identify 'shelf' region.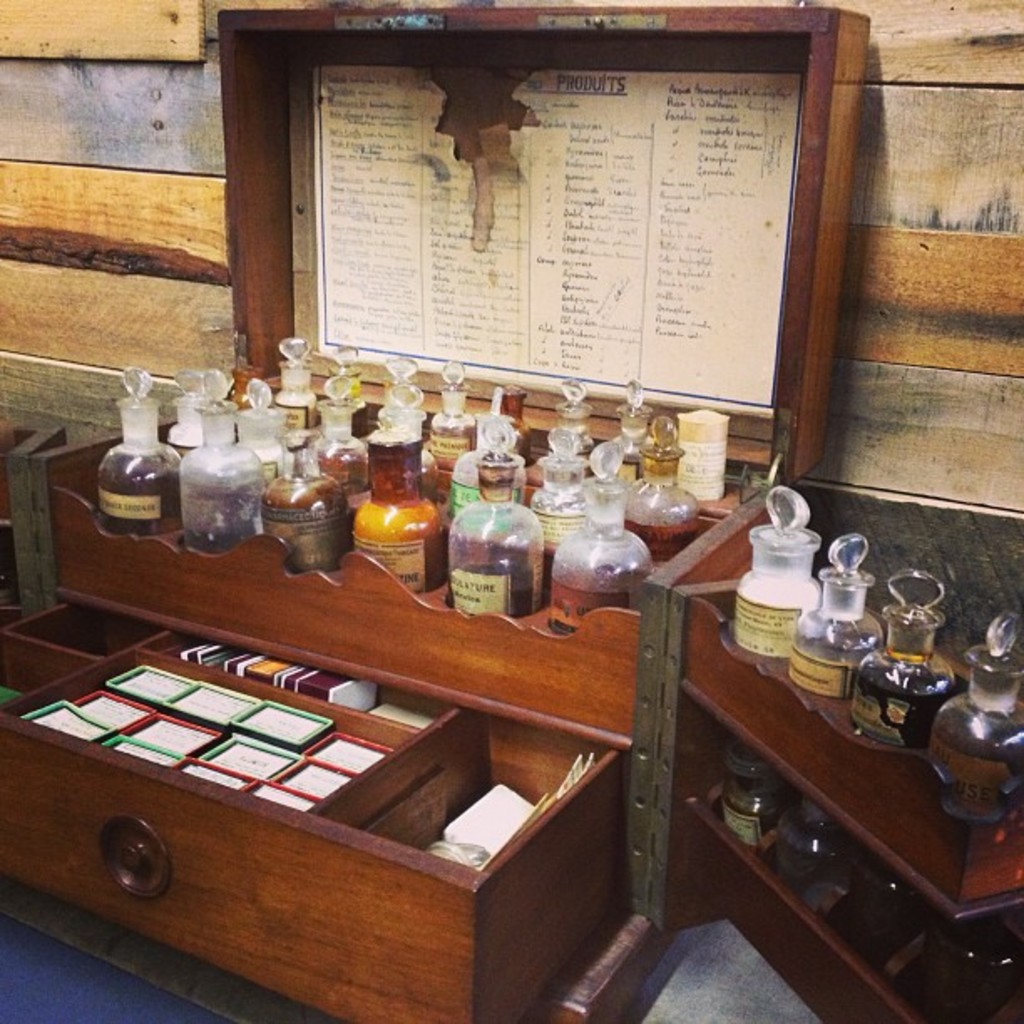
Region: detection(0, 579, 167, 683).
